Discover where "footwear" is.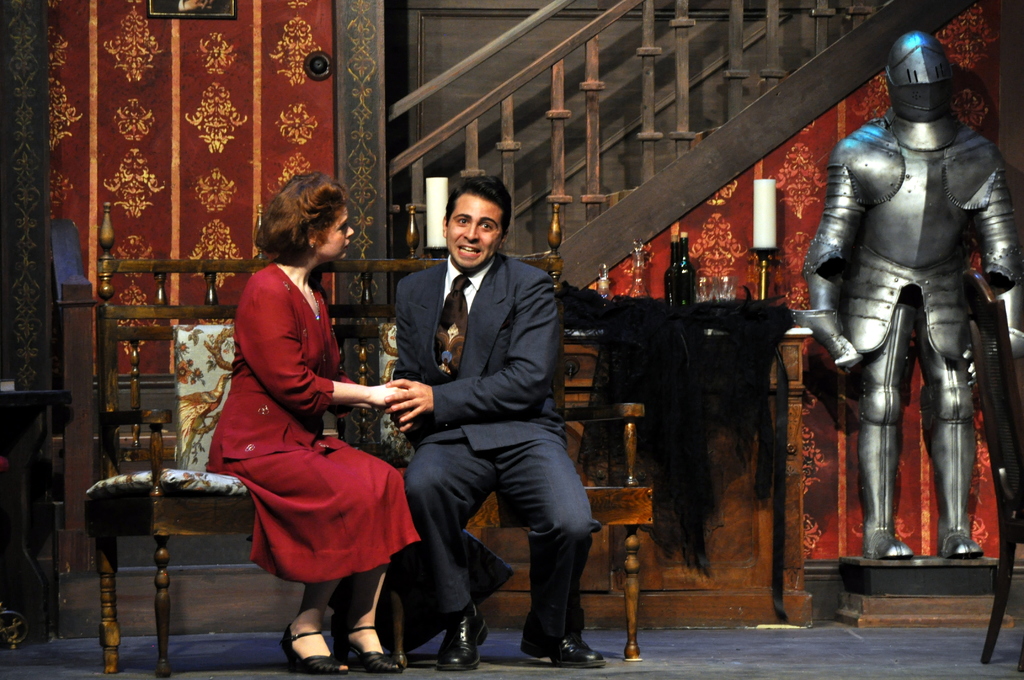
Discovered at x1=520 y1=611 x2=608 y2=668.
